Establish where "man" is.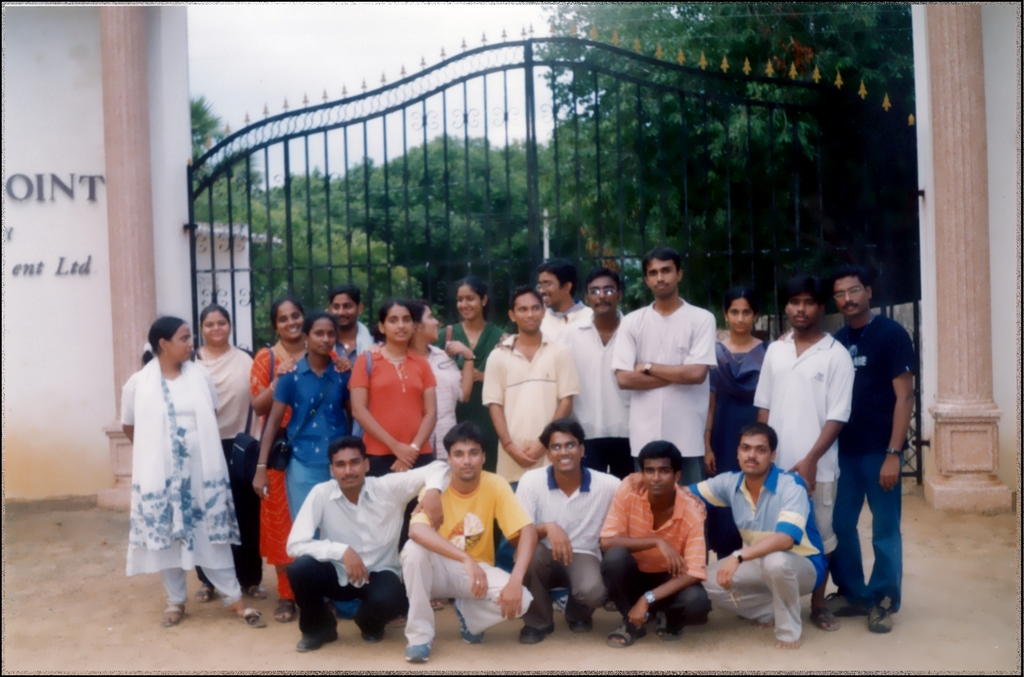
Established at 614/243/716/561.
